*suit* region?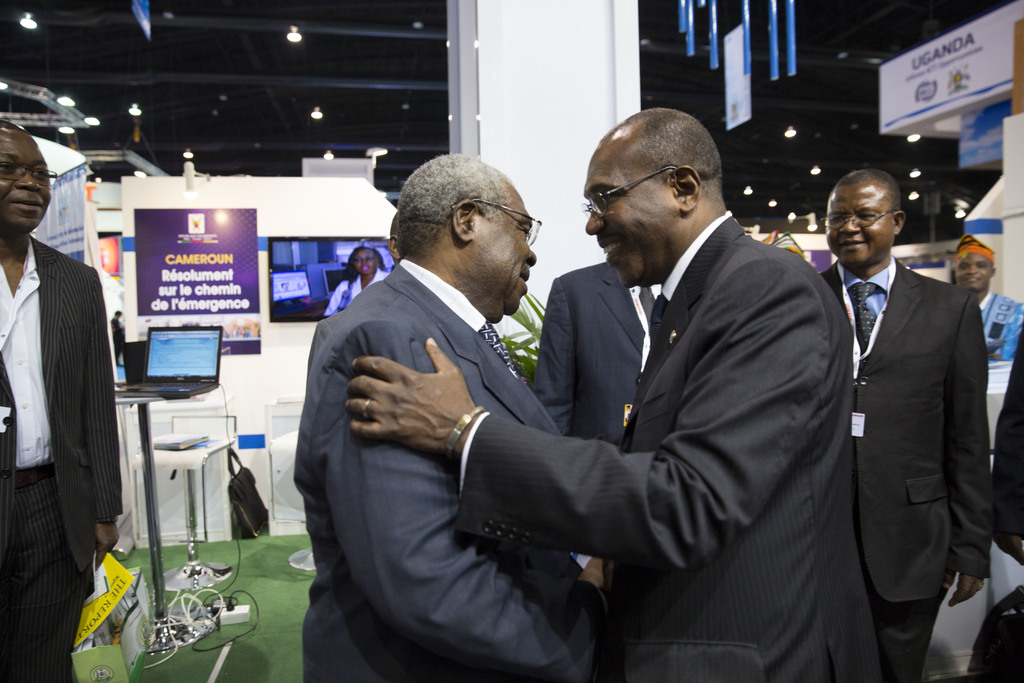
select_region(291, 261, 609, 682)
